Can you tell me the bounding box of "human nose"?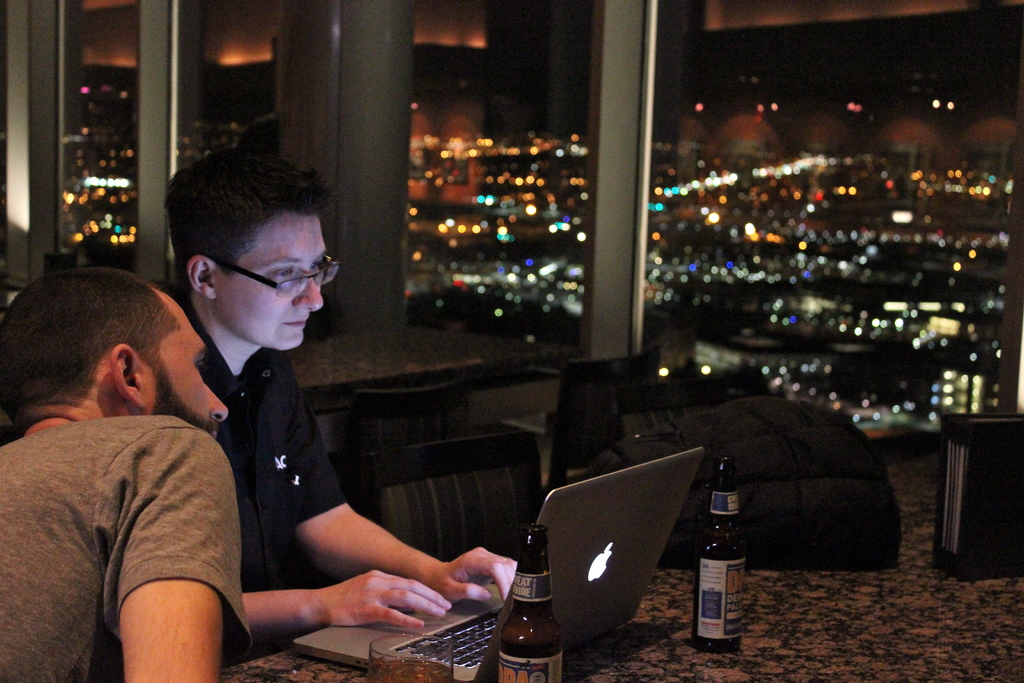
bbox=(203, 383, 230, 421).
